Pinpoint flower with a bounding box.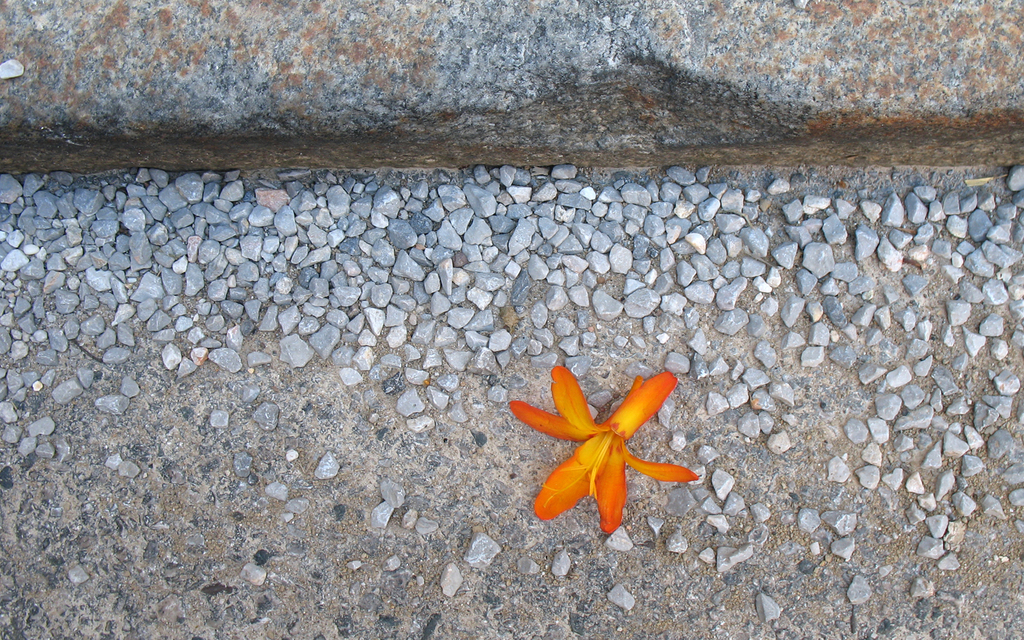
{"left": 504, "top": 358, "right": 704, "bottom": 523}.
